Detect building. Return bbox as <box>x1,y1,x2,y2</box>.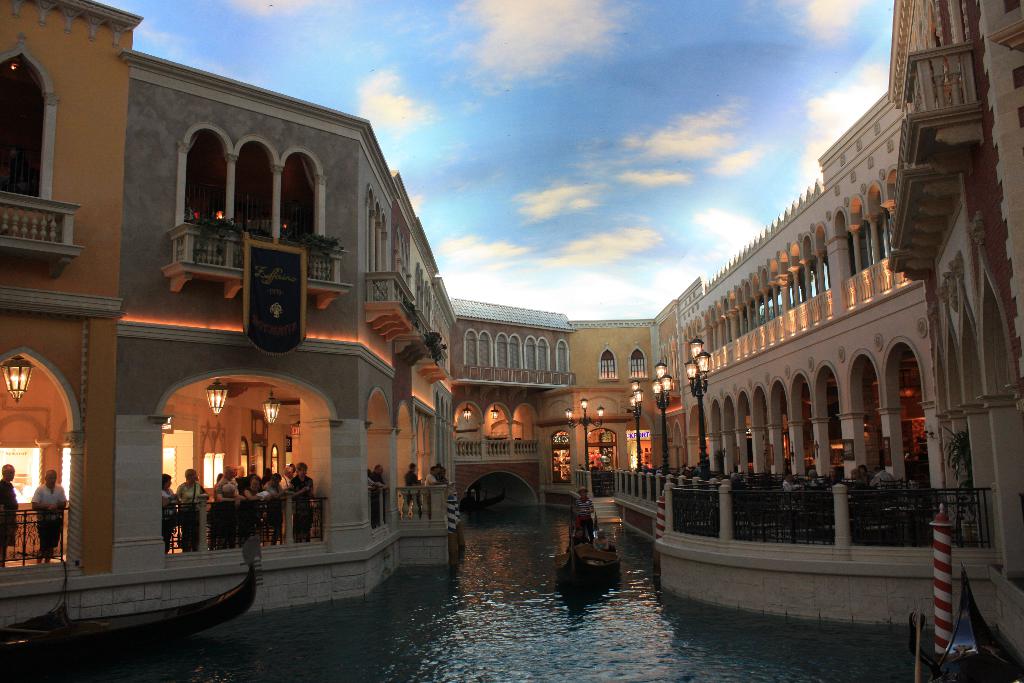
<box>568,0,1023,675</box>.
